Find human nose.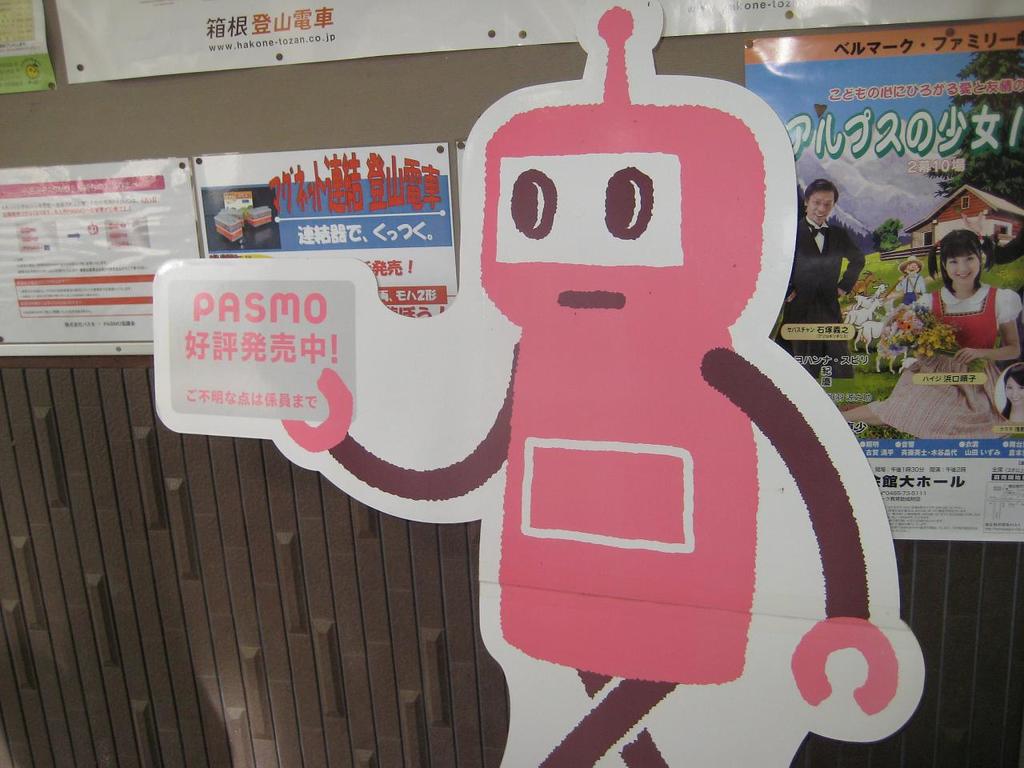
(x1=817, y1=203, x2=824, y2=212).
